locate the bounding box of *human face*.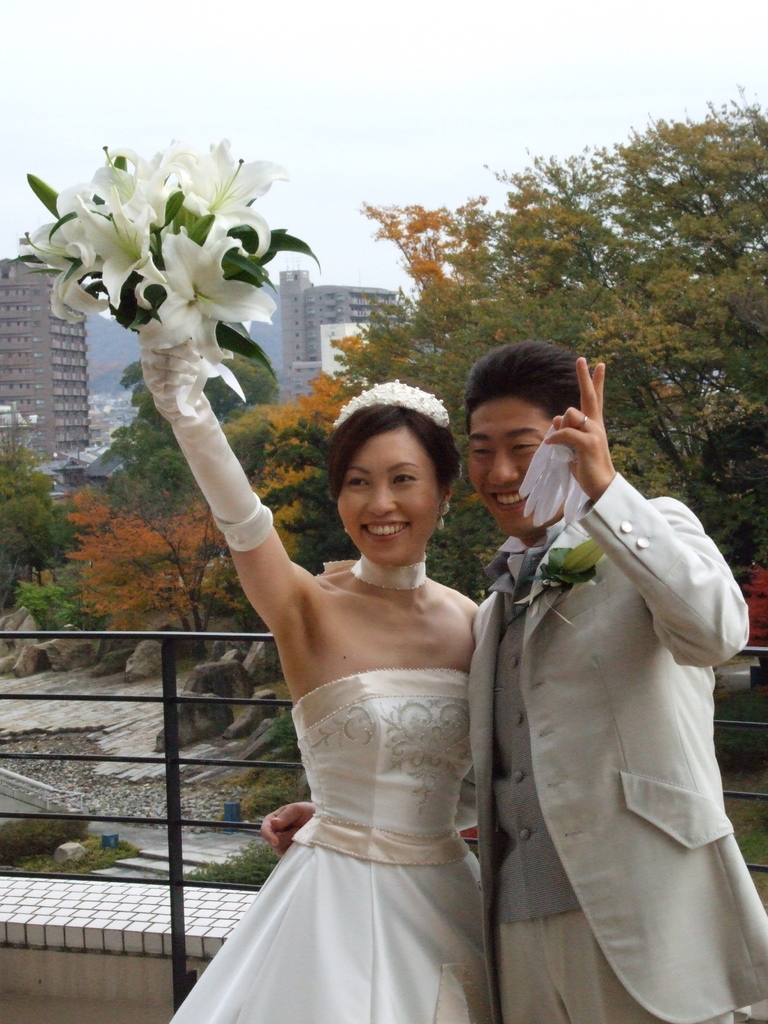
Bounding box: x1=340, y1=428, x2=438, y2=570.
